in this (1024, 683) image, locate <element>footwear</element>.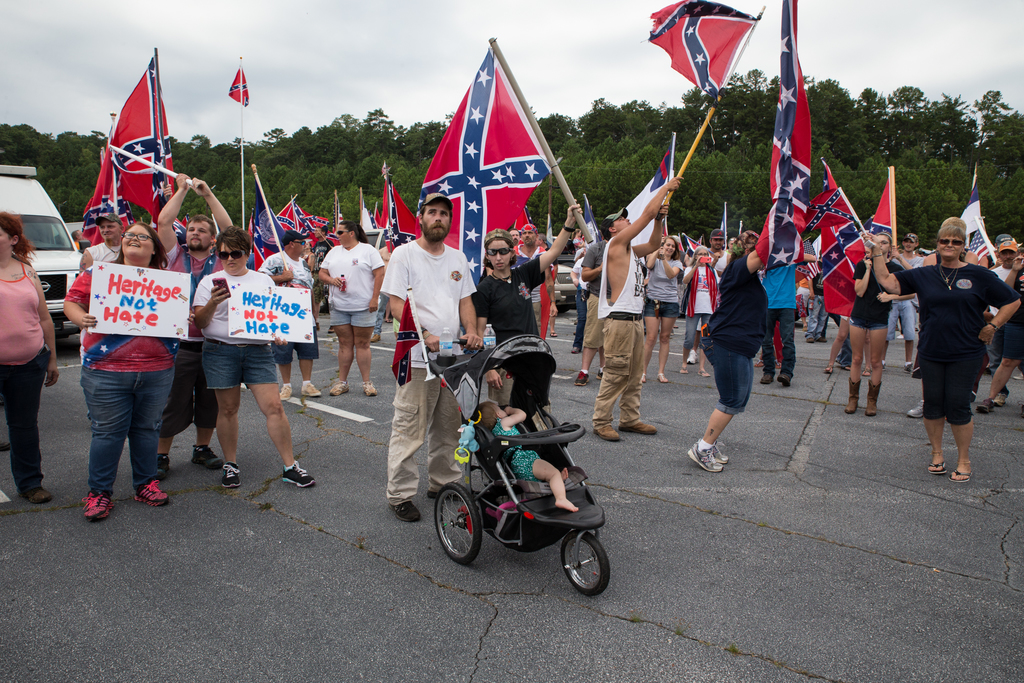
Bounding box: 688,441,722,470.
